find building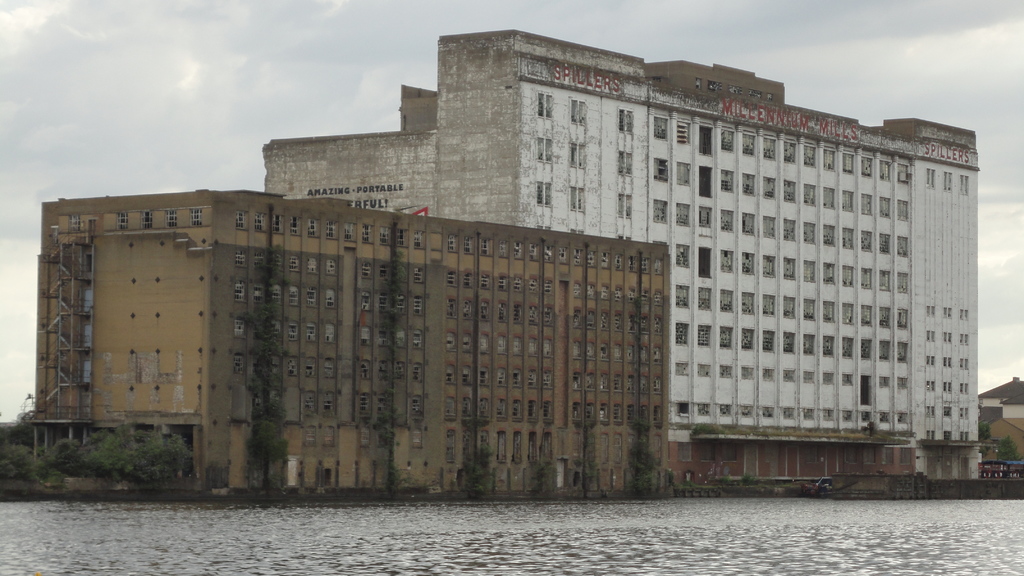
bbox=[42, 189, 665, 499]
